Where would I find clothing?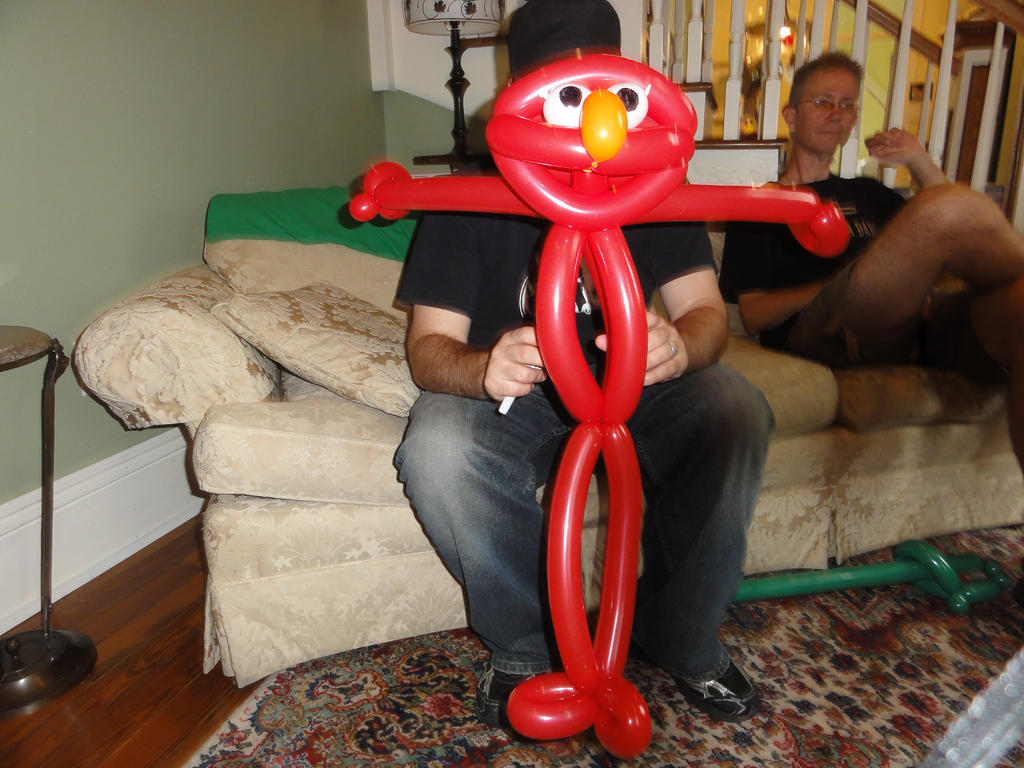
At {"left": 448, "top": 45, "right": 776, "bottom": 675}.
